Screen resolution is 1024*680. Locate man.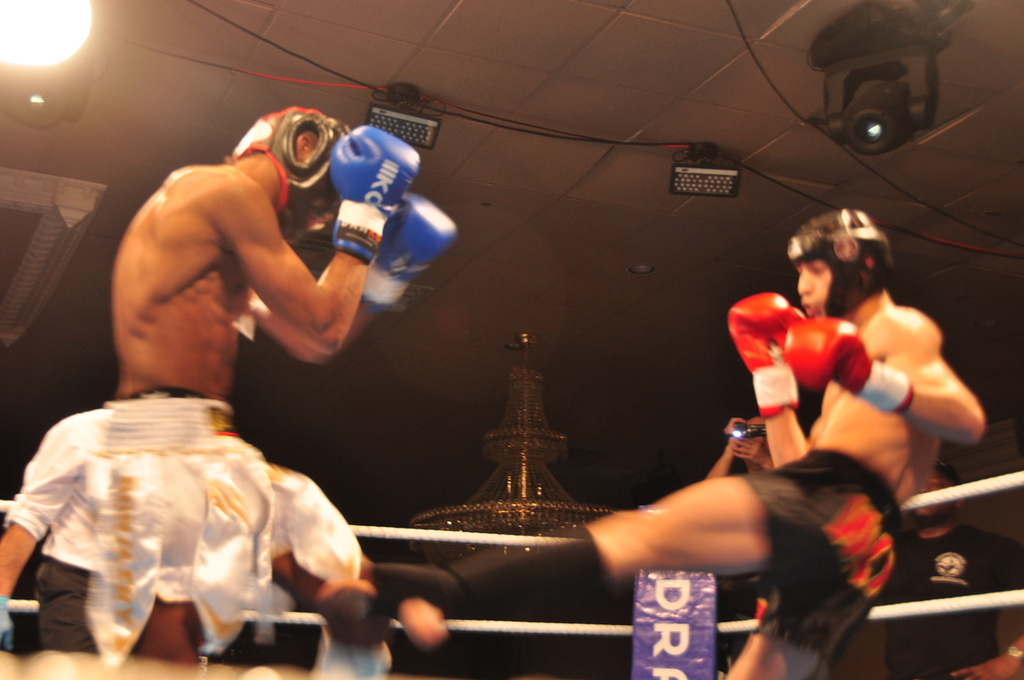
region(874, 461, 1023, 679).
